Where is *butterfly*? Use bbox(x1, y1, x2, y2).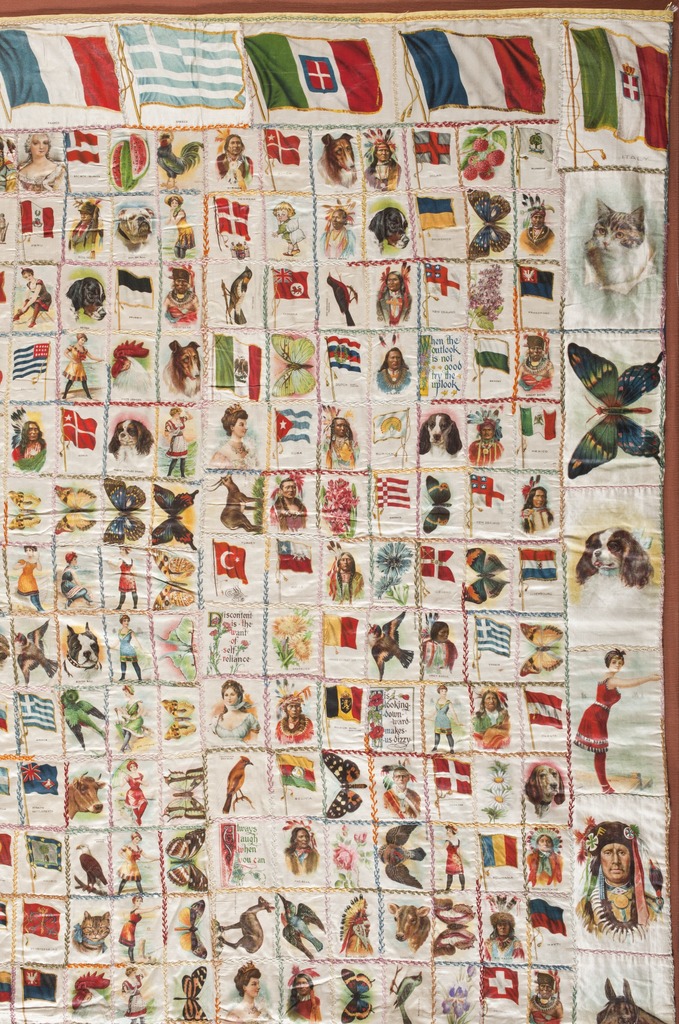
bbox(151, 481, 203, 548).
